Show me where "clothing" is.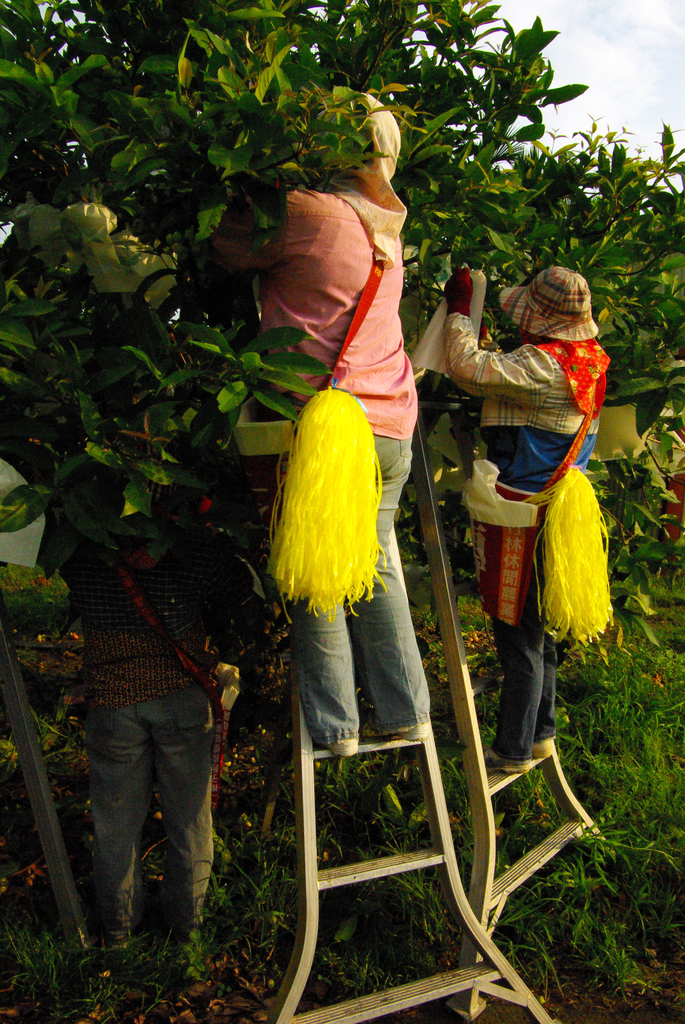
"clothing" is at {"x1": 262, "y1": 282, "x2": 425, "y2": 739}.
